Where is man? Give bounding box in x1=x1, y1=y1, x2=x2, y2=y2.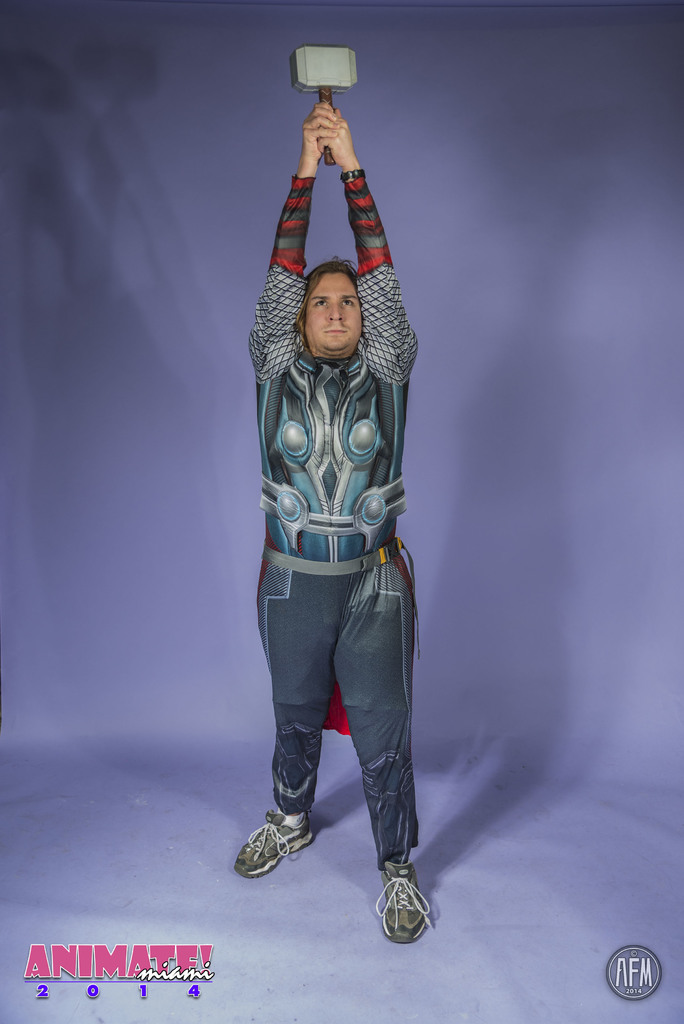
x1=227, y1=76, x2=451, y2=929.
